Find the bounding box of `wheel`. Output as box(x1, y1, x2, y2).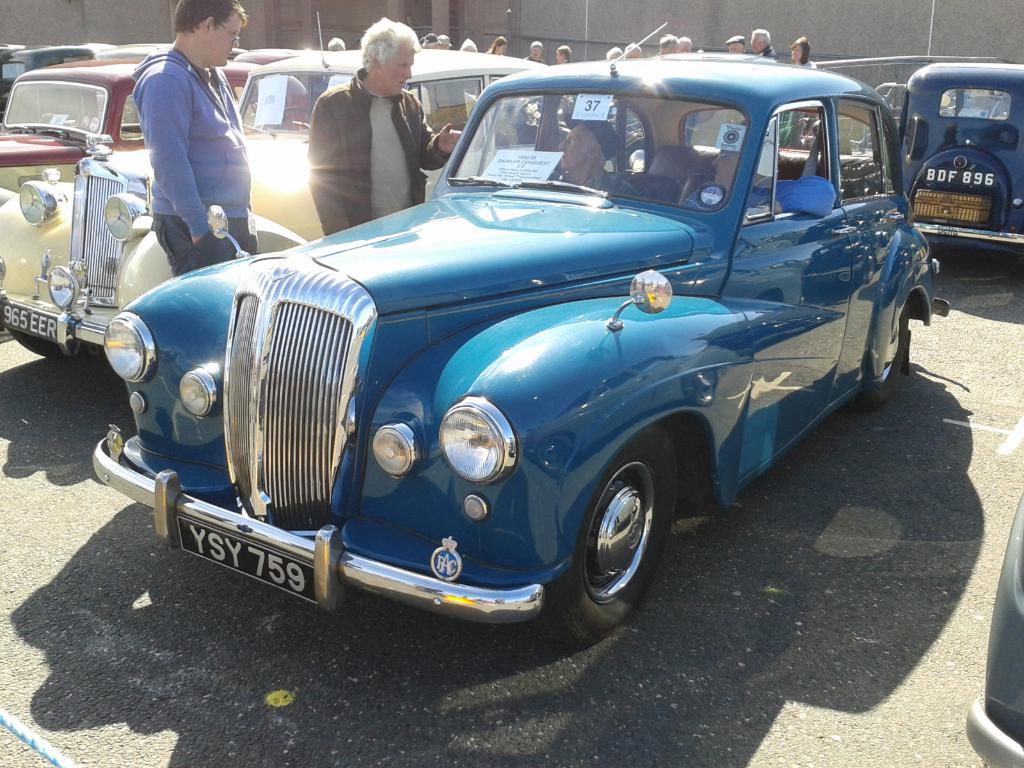
box(7, 326, 89, 360).
